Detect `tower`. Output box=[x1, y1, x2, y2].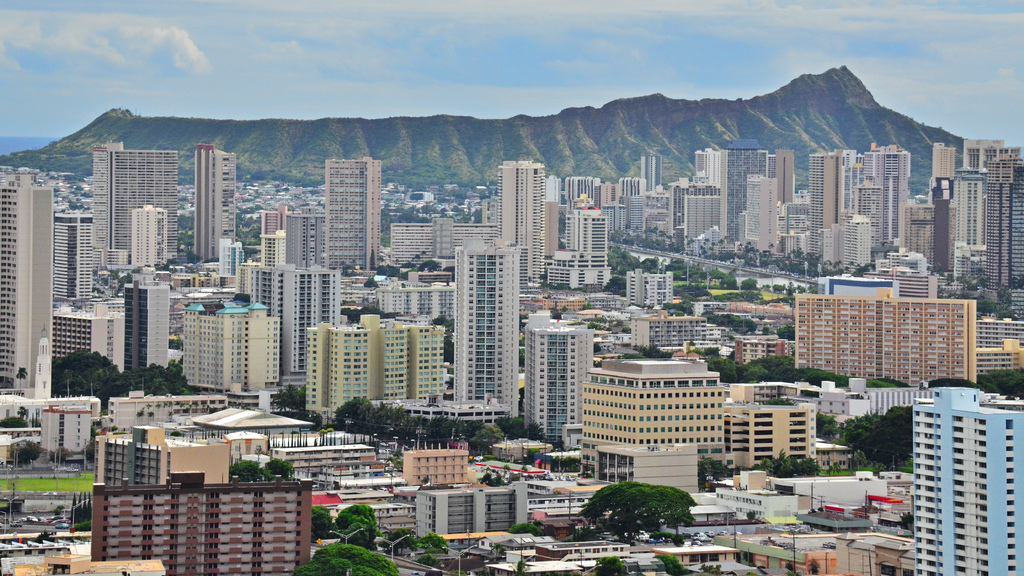
box=[809, 153, 841, 269].
